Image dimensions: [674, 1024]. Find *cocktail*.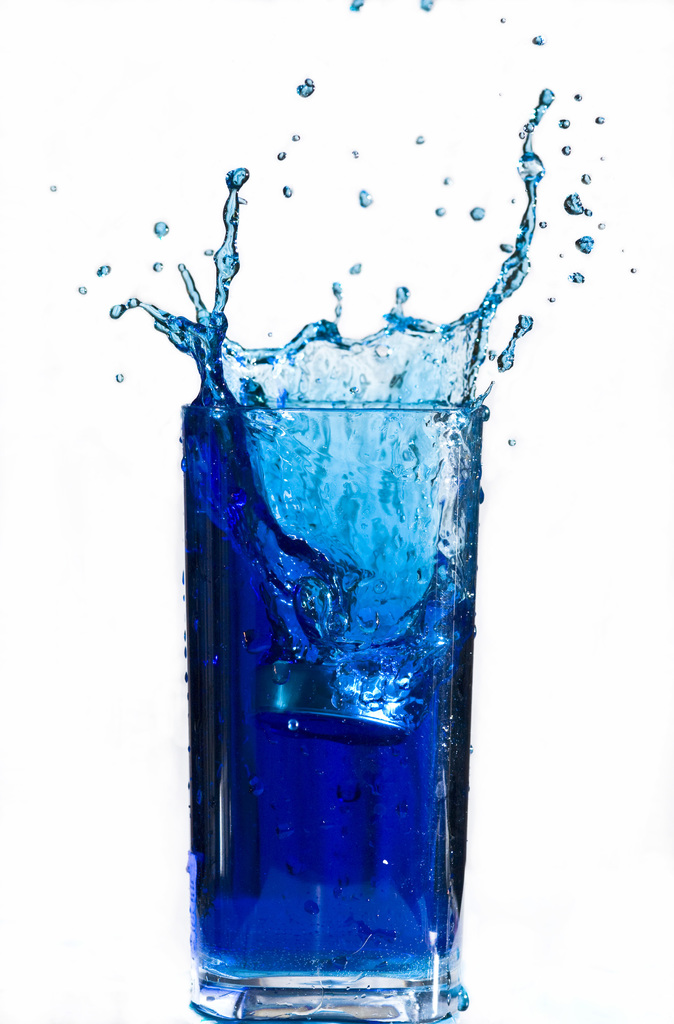
{"left": 182, "top": 395, "right": 482, "bottom": 1023}.
